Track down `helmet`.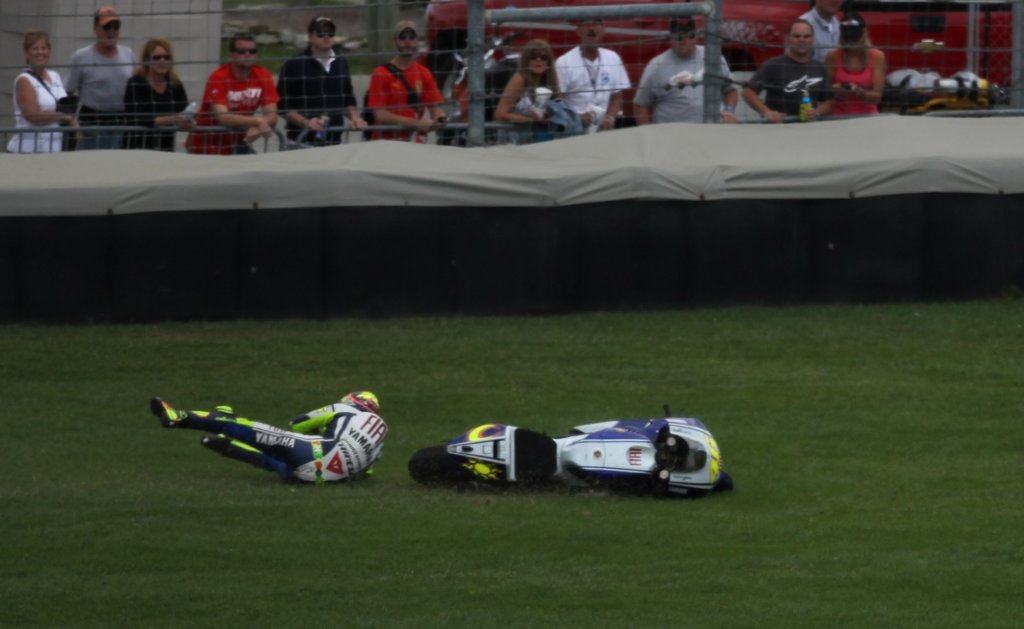
Tracked to 338, 390, 379, 415.
